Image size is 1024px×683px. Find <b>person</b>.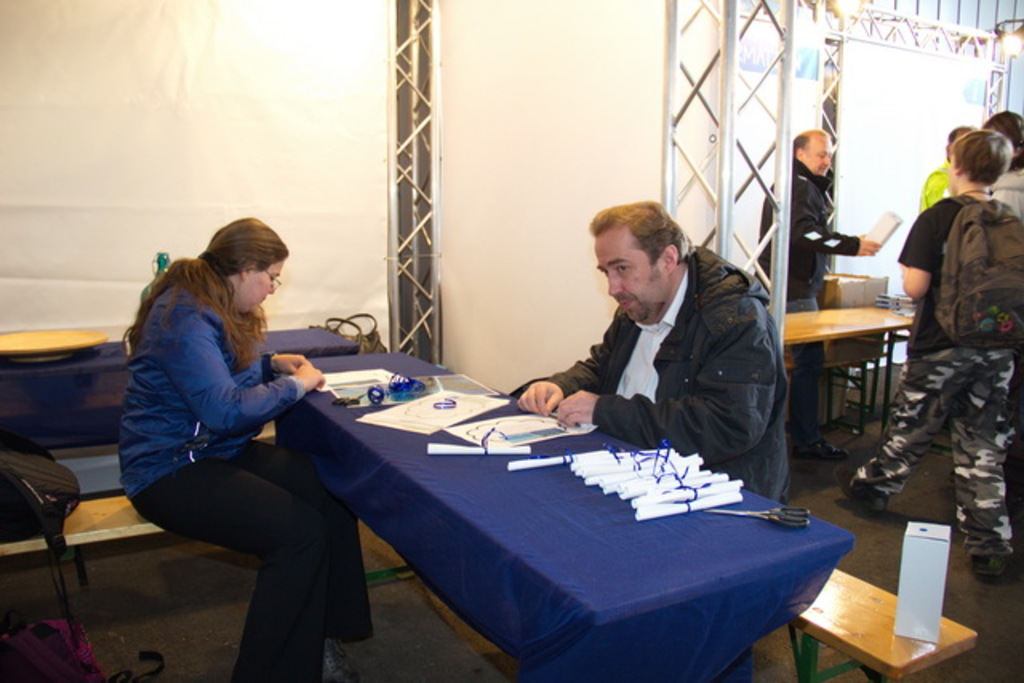
<region>869, 118, 1019, 598</region>.
